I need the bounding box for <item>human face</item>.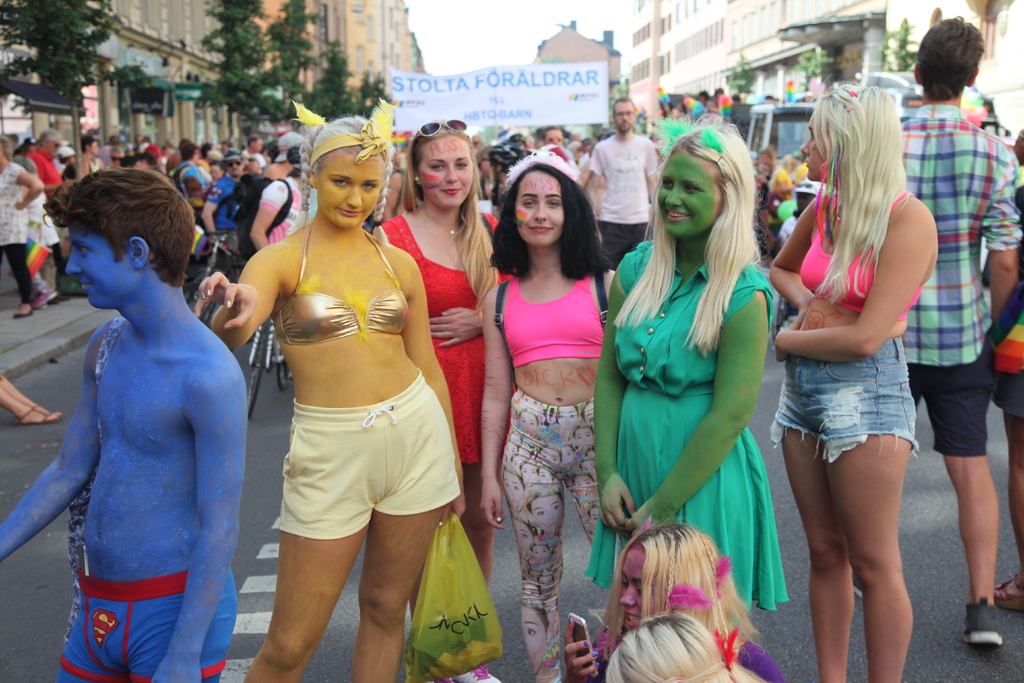
Here it is: 657 147 726 241.
